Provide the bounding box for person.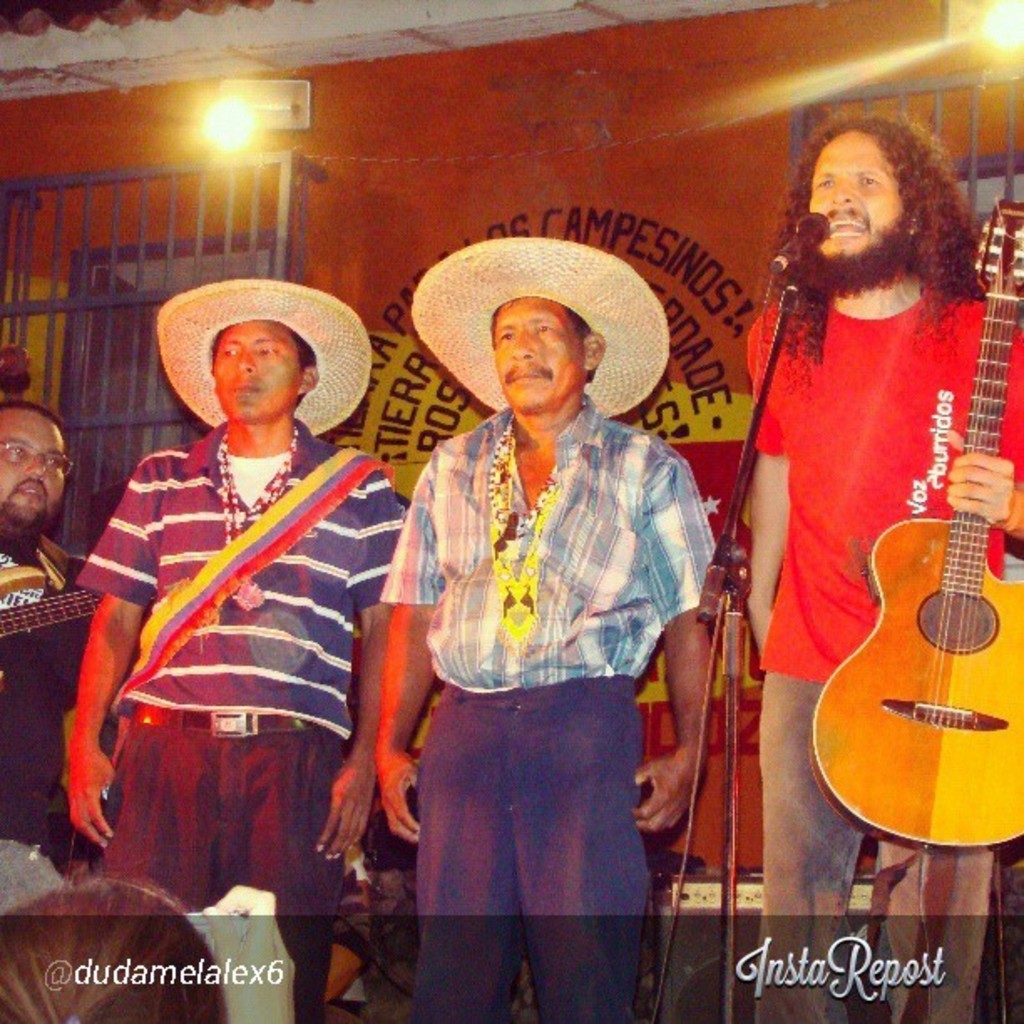
{"x1": 0, "y1": 397, "x2": 104, "y2": 853}.
